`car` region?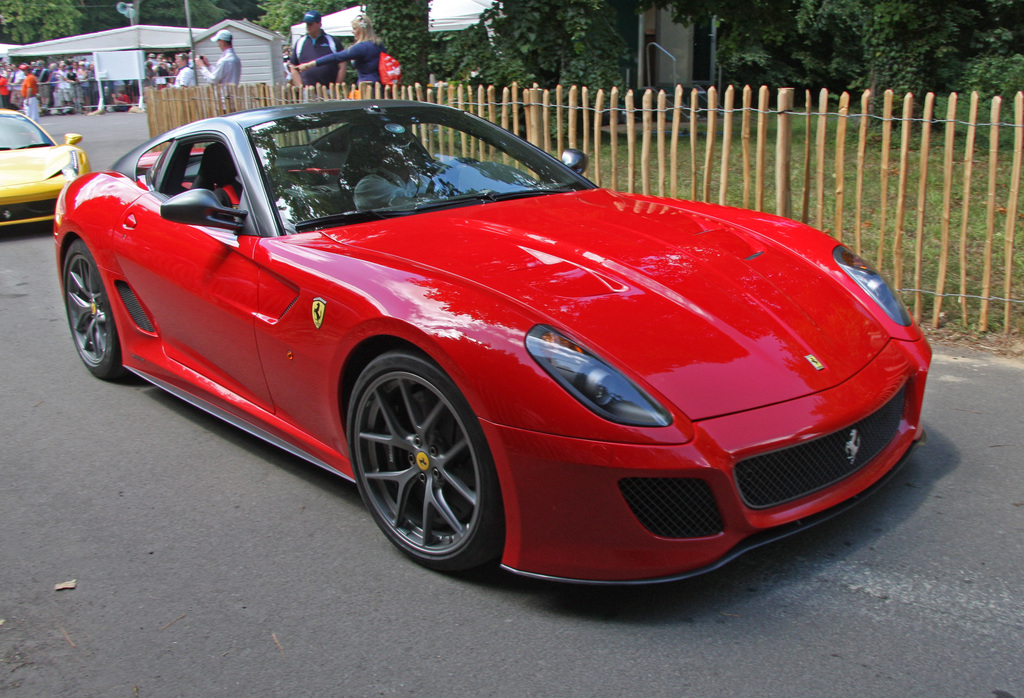
x1=284, y1=59, x2=292, y2=84
